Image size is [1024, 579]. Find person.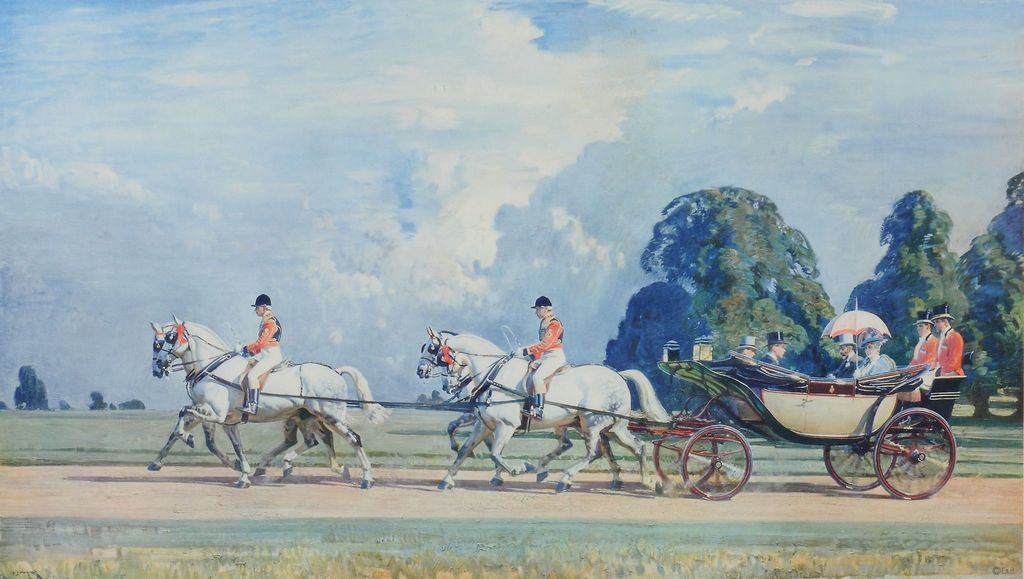
l=903, t=302, r=964, b=431.
